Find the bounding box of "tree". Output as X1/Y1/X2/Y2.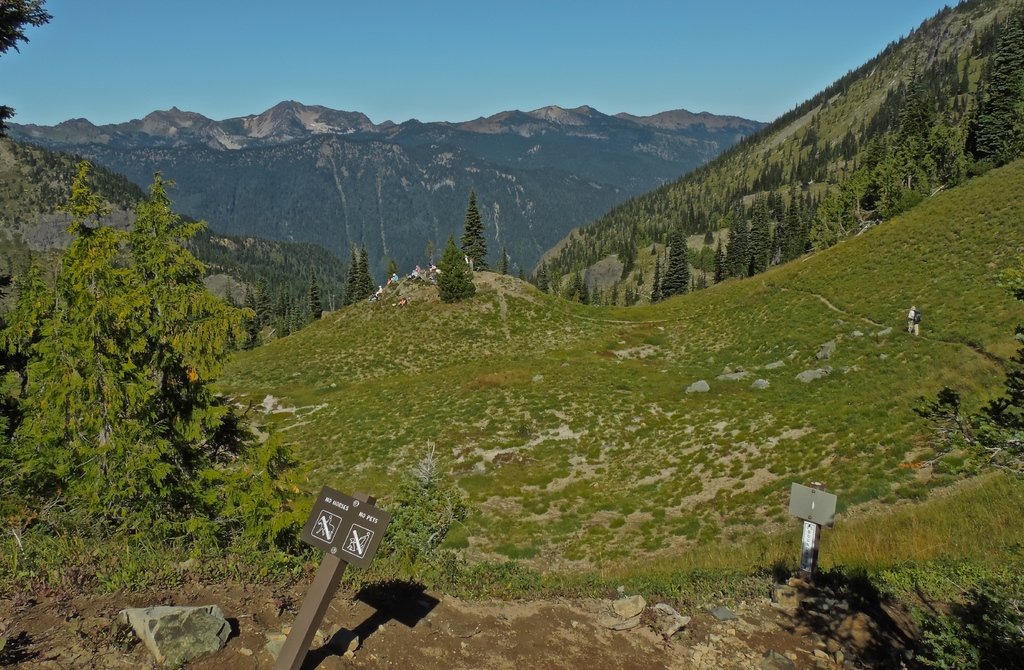
346/245/376/309.
